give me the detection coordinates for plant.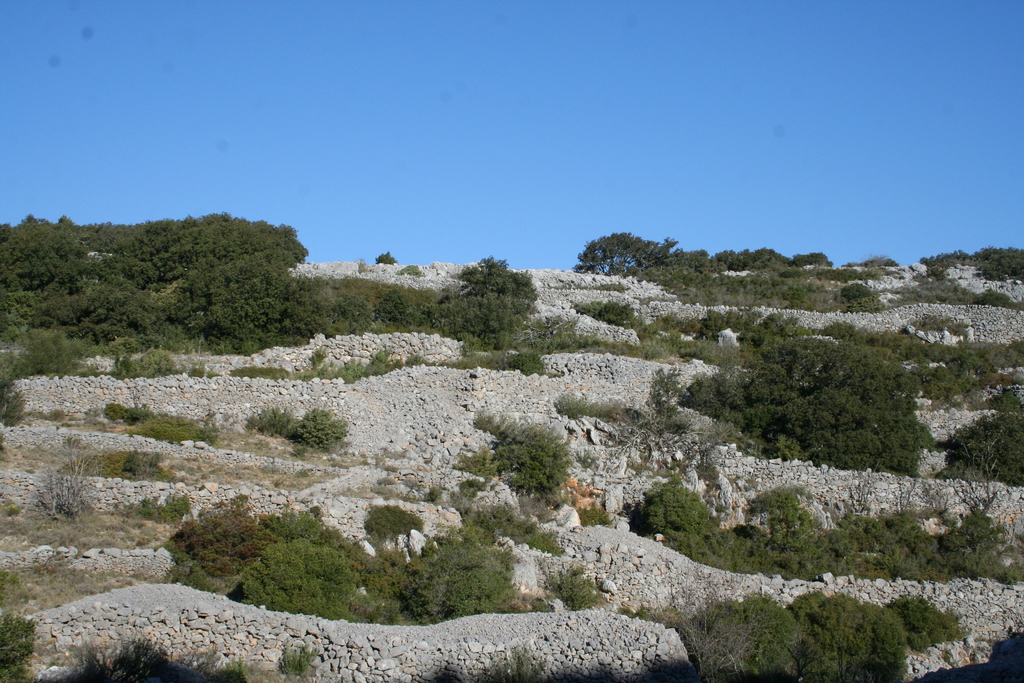
(0,609,32,682).
